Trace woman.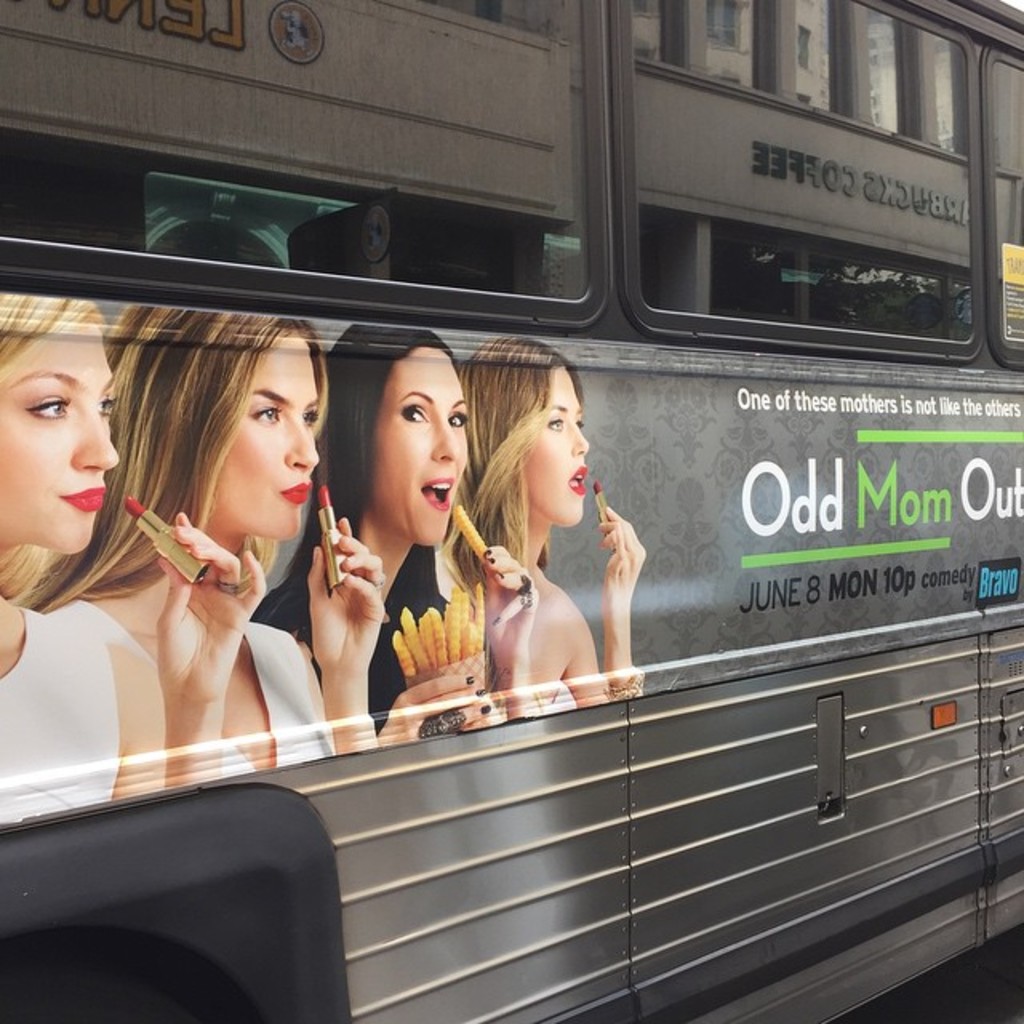
Traced to locate(43, 301, 387, 778).
